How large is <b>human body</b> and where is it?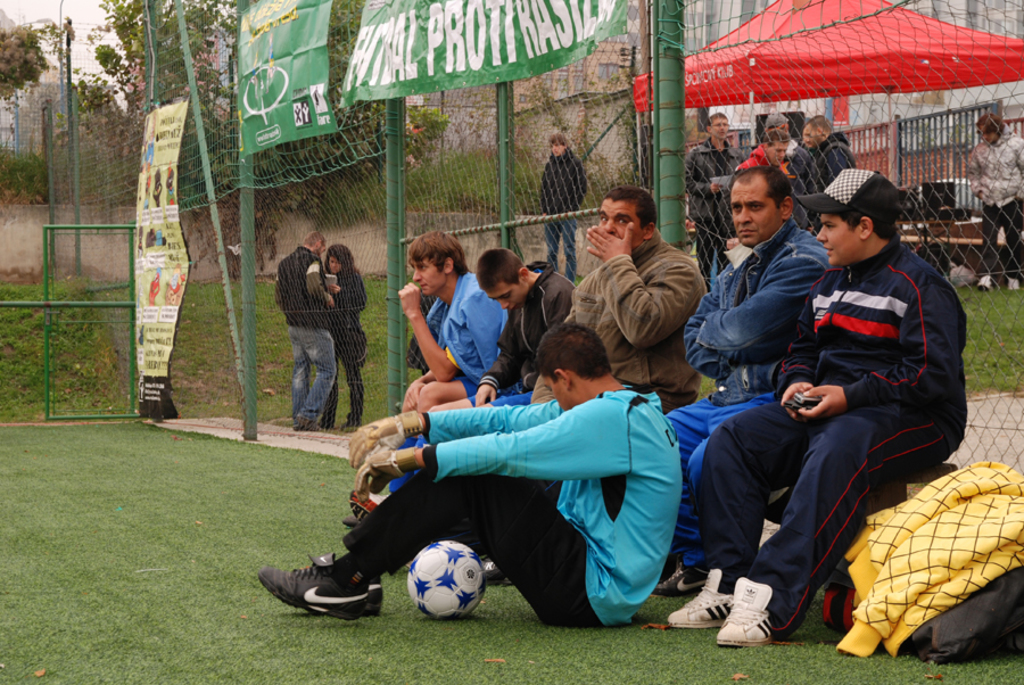
Bounding box: BBox(276, 232, 335, 429).
